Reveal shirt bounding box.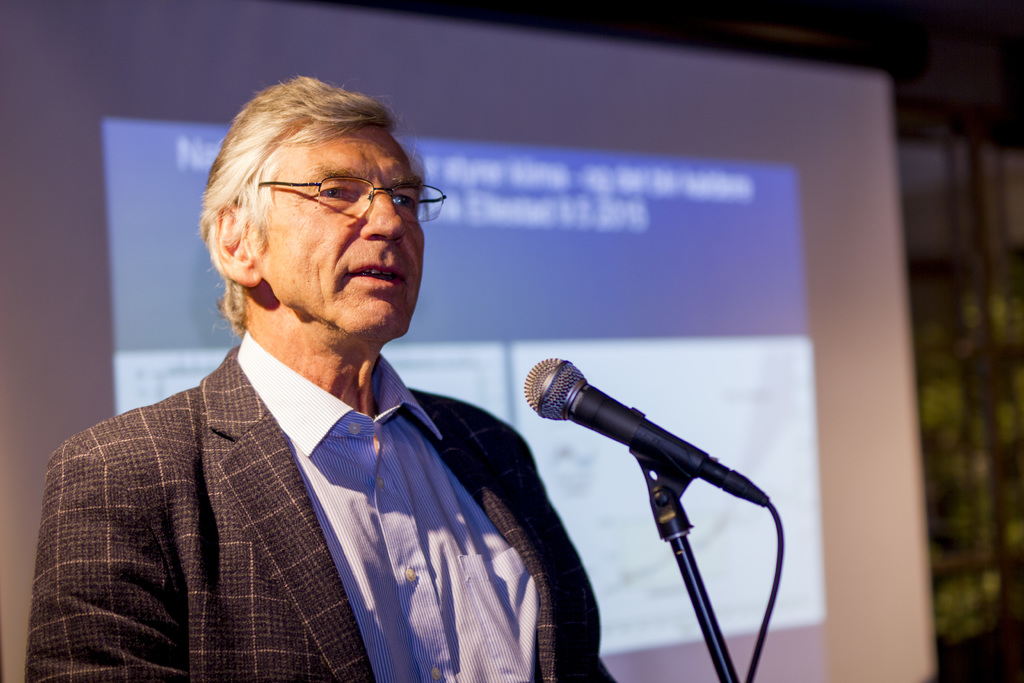
Revealed: rect(22, 325, 620, 682).
